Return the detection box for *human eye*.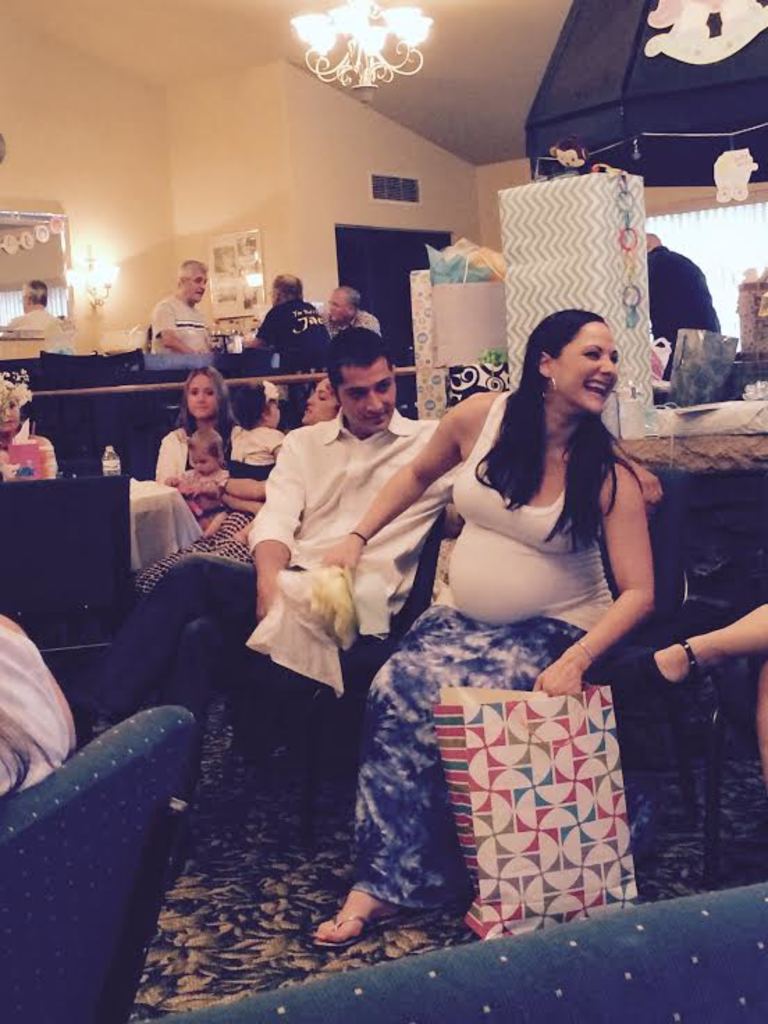
<region>579, 348, 602, 360</region>.
